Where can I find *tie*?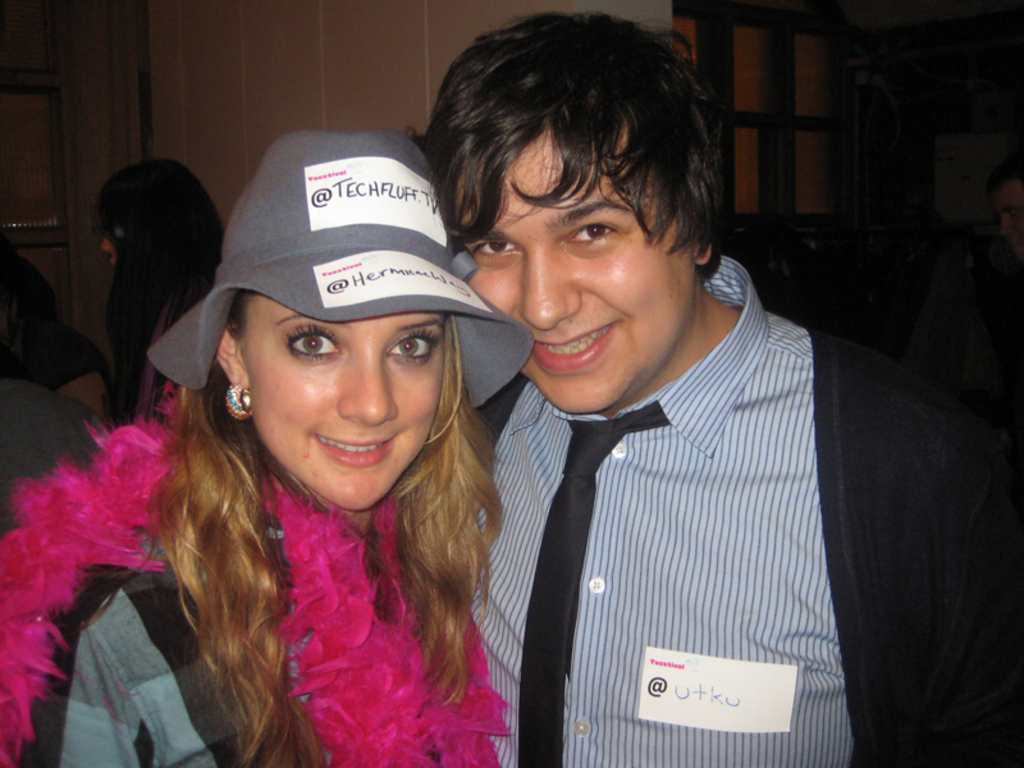
You can find it at Rect(517, 402, 671, 767).
